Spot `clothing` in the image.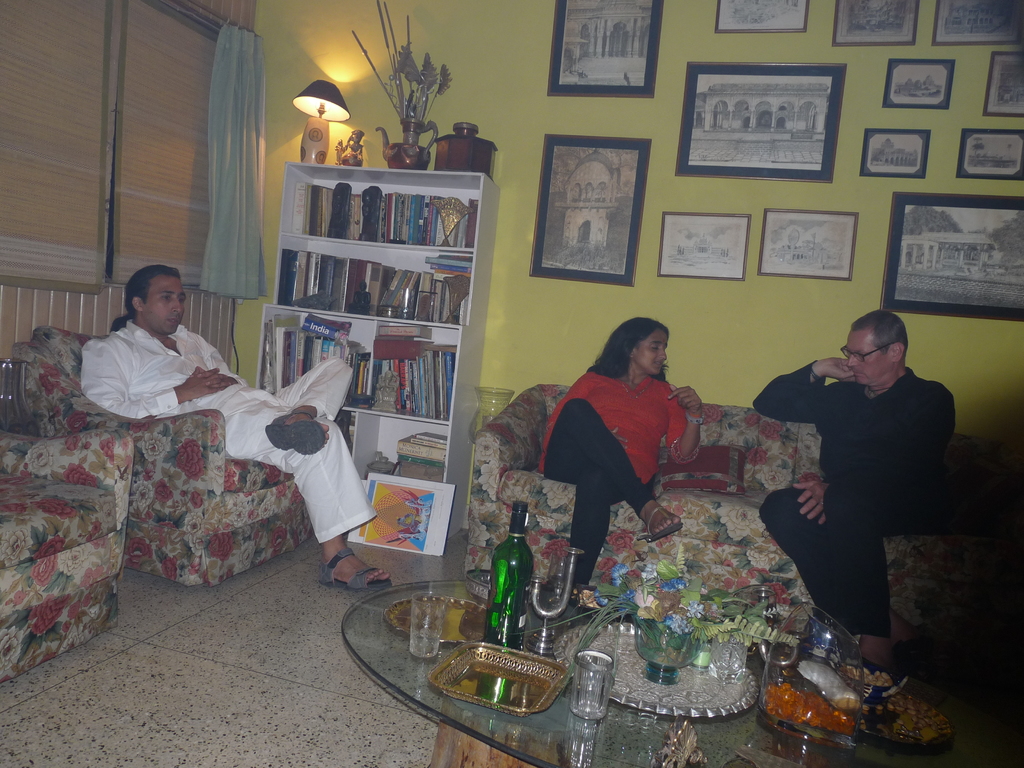
`clothing` found at crop(765, 358, 975, 622).
